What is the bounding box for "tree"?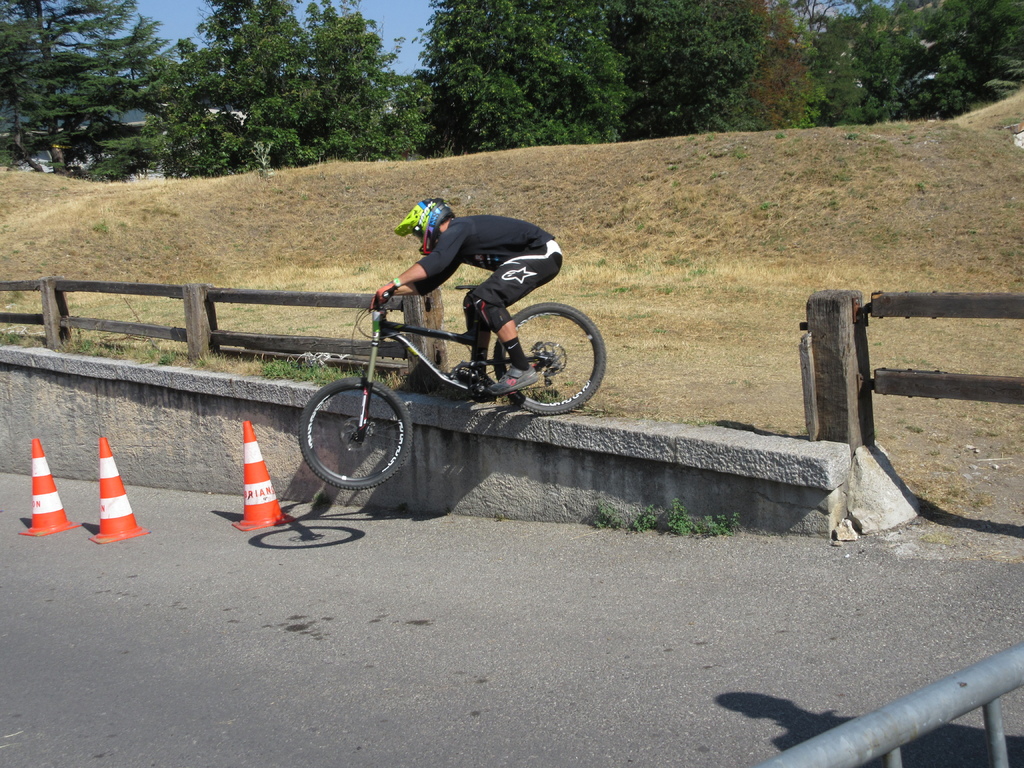
box=[1, 9, 153, 172].
